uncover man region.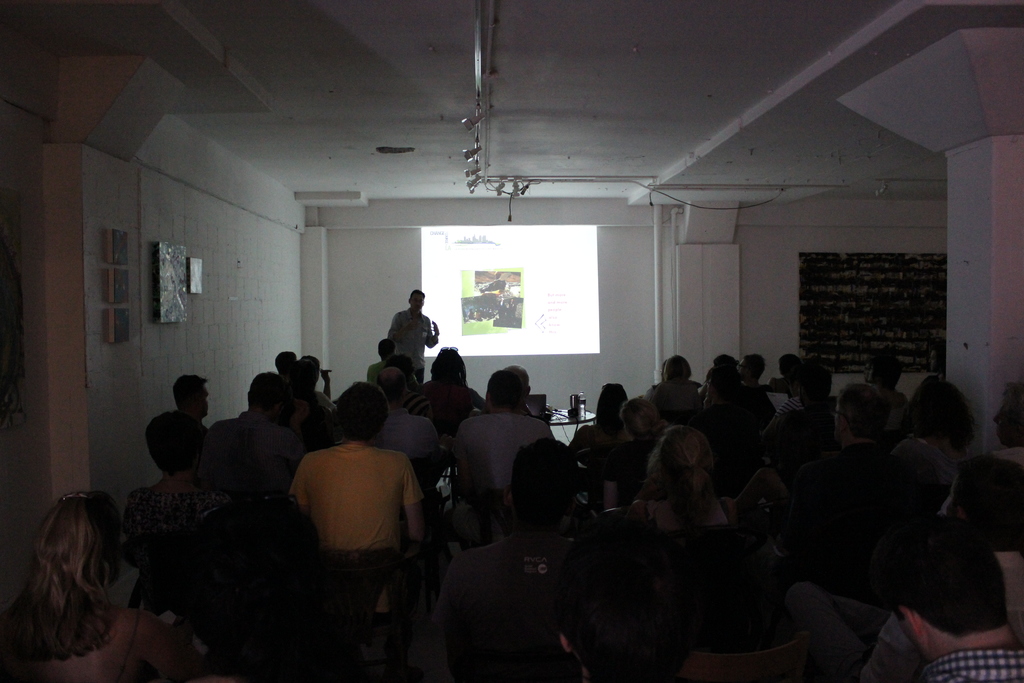
Uncovered: (x1=170, y1=373, x2=209, y2=420).
